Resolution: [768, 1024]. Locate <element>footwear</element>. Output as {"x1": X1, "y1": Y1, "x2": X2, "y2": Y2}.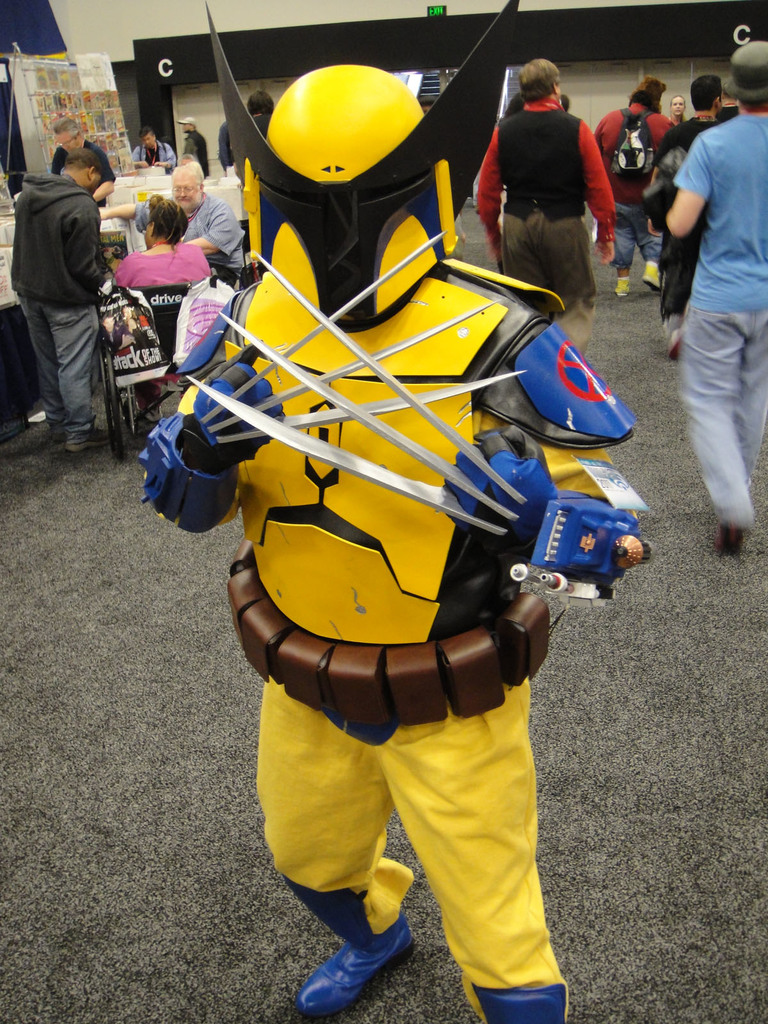
{"x1": 476, "y1": 987, "x2": 568, "y2": 1023}.
